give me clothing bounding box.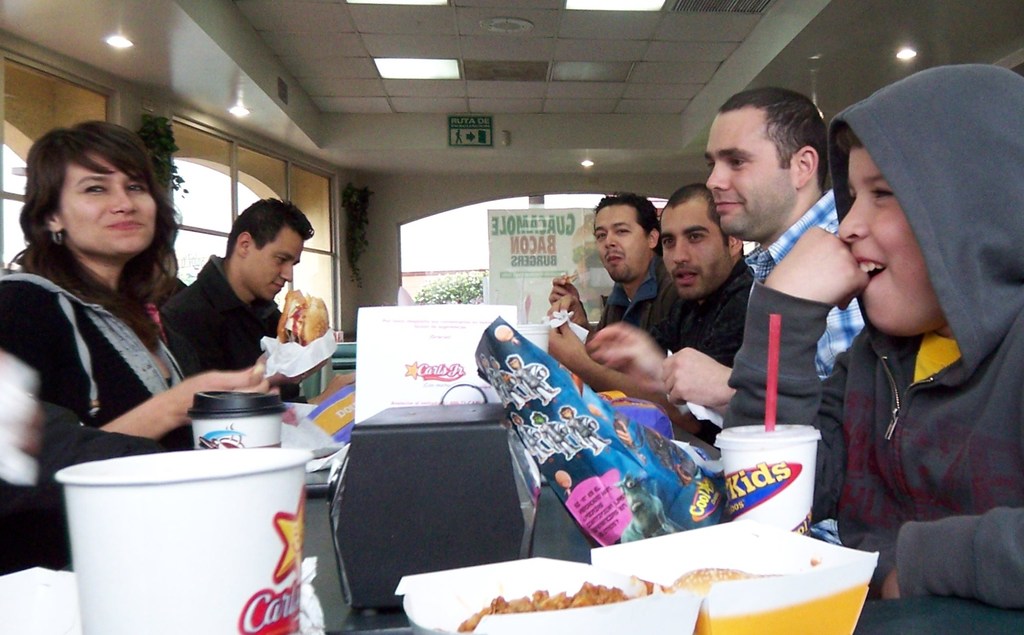
bbox(724, 55, 1014, 634).
